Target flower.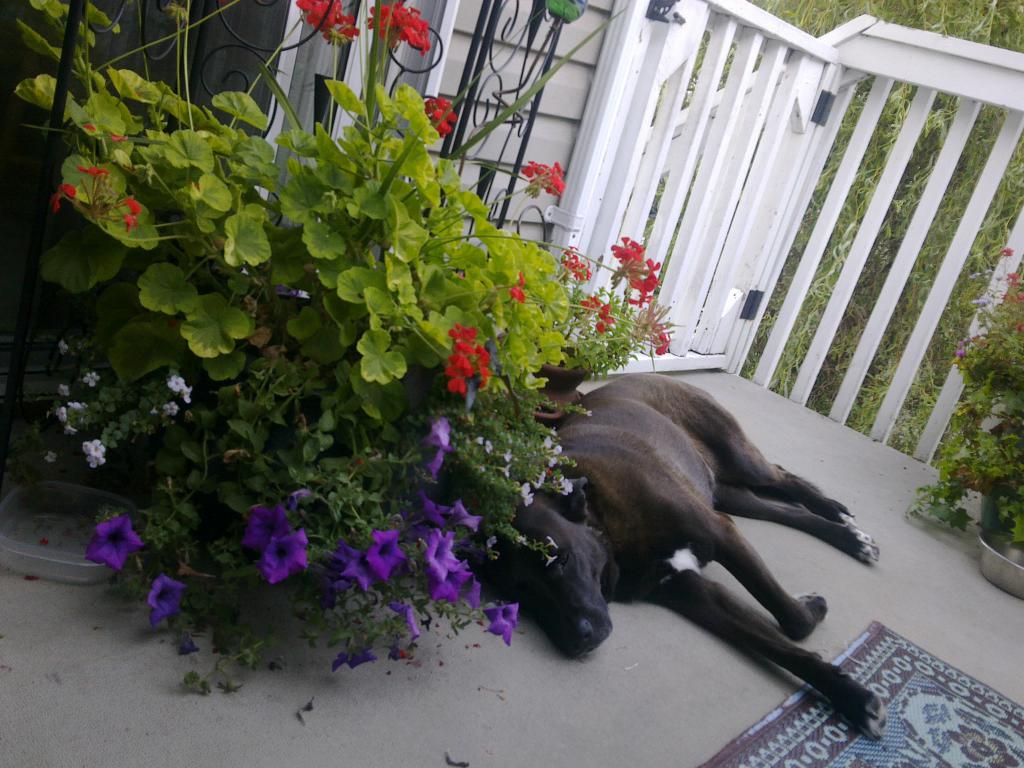
Target region: Rect(79, 164, 102, 184).
